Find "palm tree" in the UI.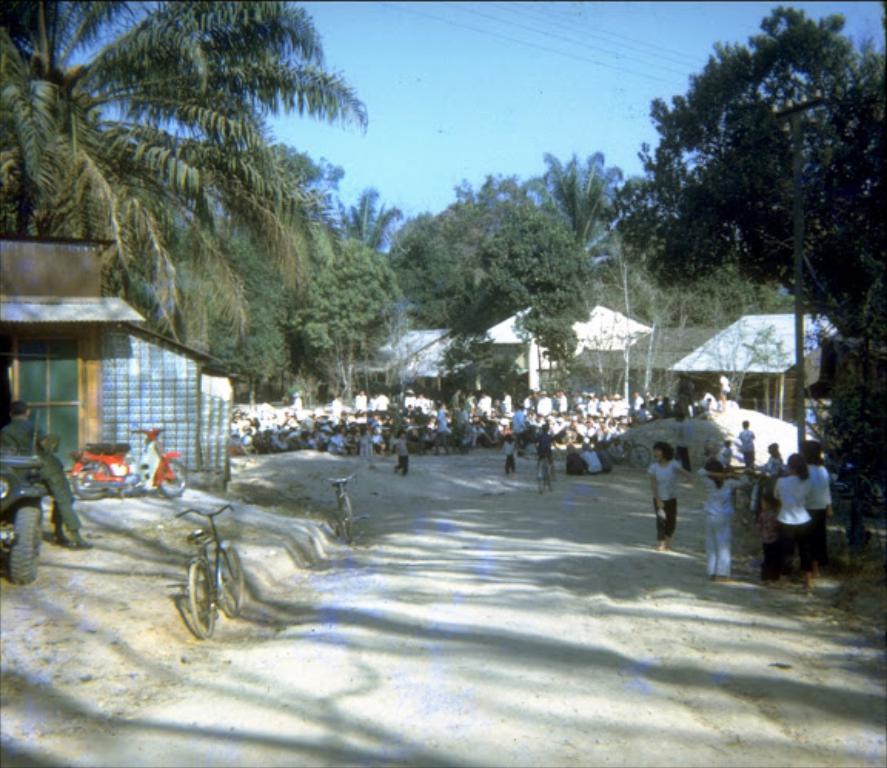
UI element at box=[630, 80, 735, 348].
